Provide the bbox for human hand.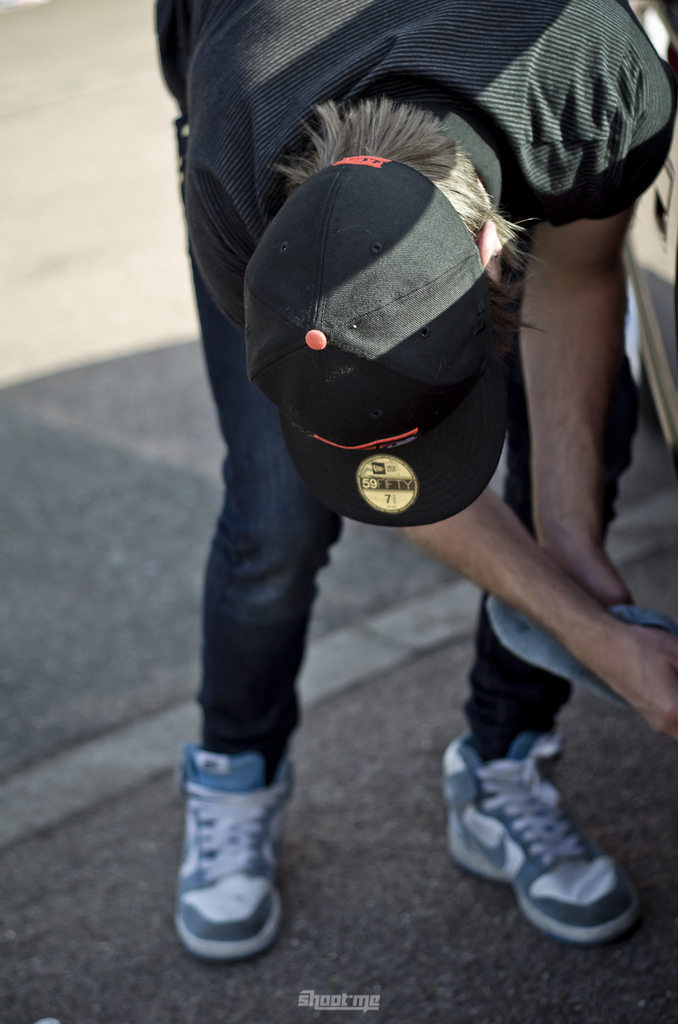
596 622 677 741.
